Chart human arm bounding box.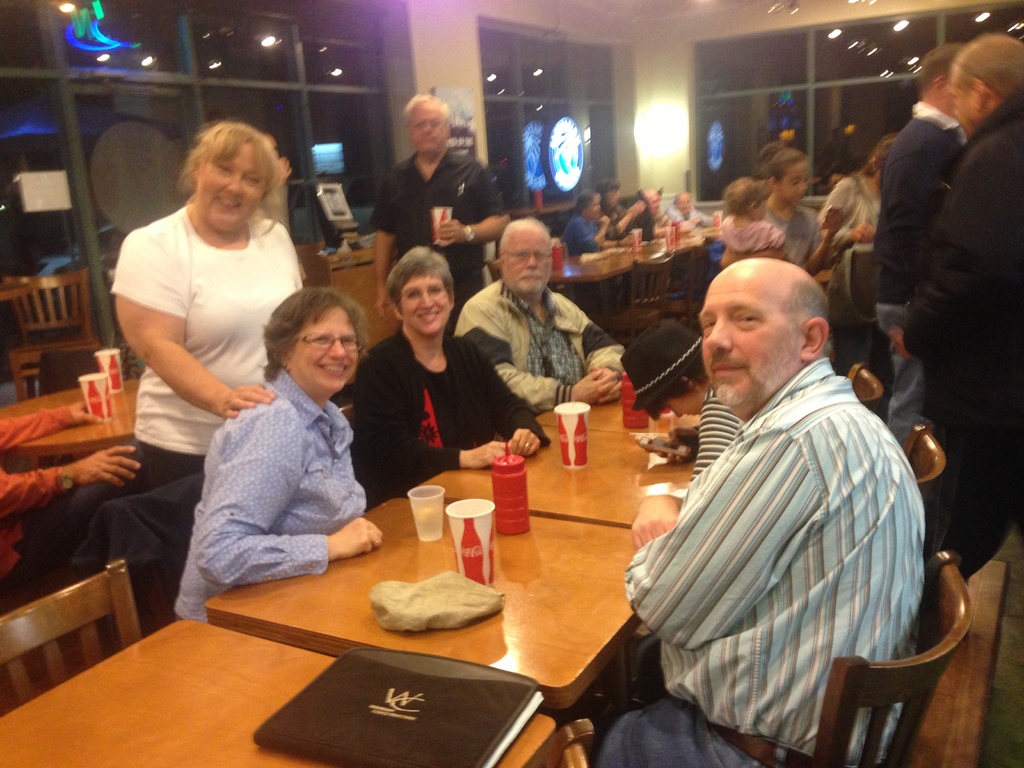
Charted: (x1=617, y1=436, x2=817, y2=652).
